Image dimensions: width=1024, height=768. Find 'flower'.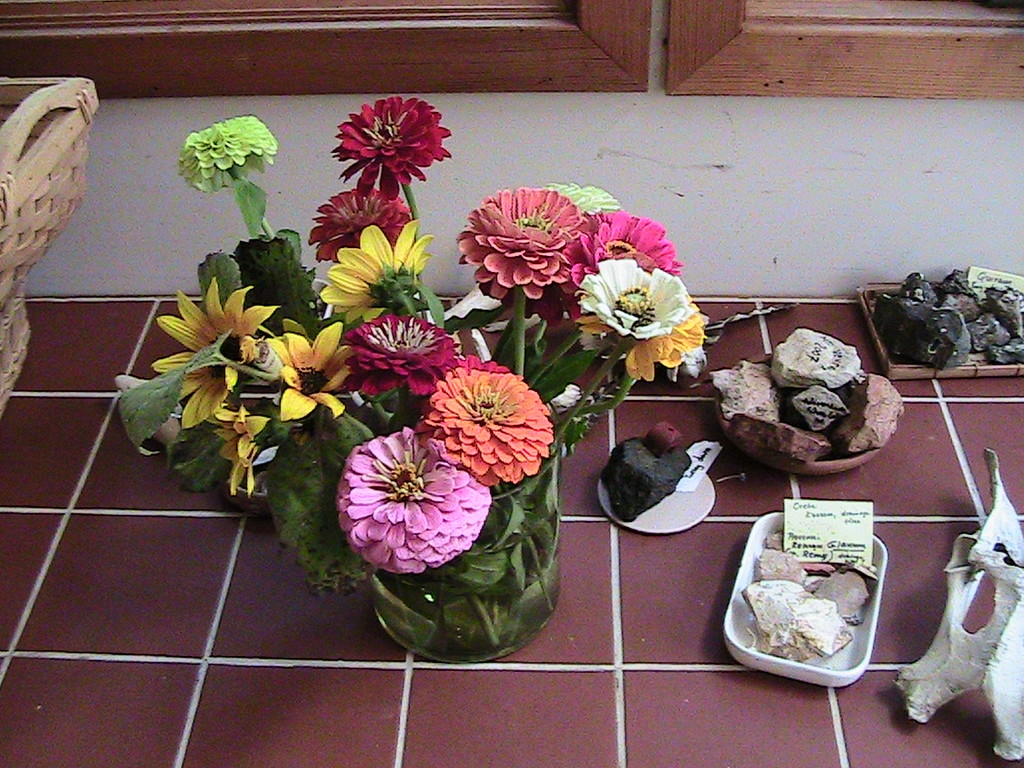
{"x1": 415, "y1": 367, "x2": 552, "y2": 494}.
